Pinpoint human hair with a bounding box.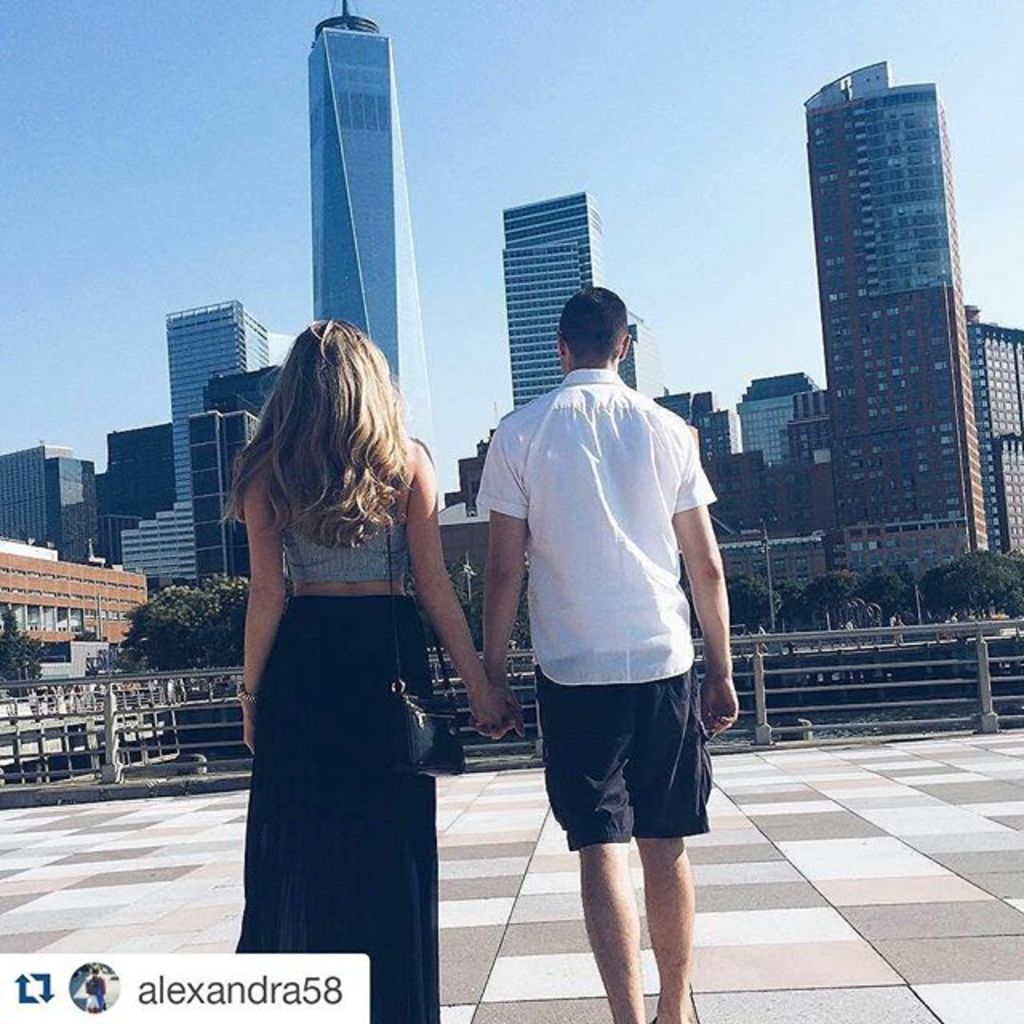
rect(248, 330, 413, 539).
